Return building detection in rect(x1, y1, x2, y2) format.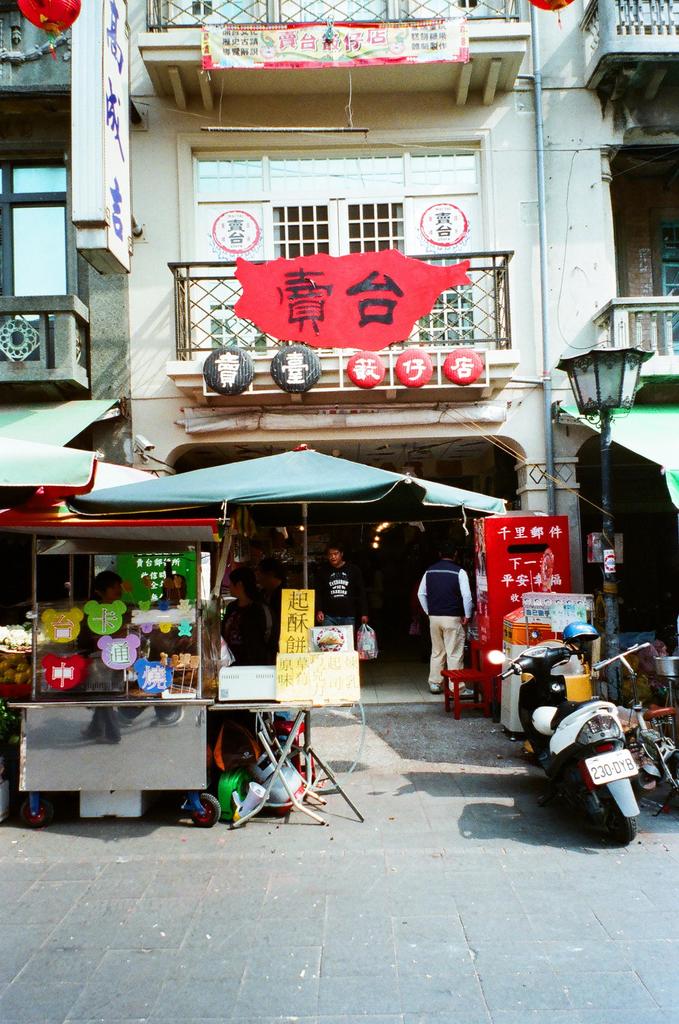
rect(0, 0, 678, 697).
